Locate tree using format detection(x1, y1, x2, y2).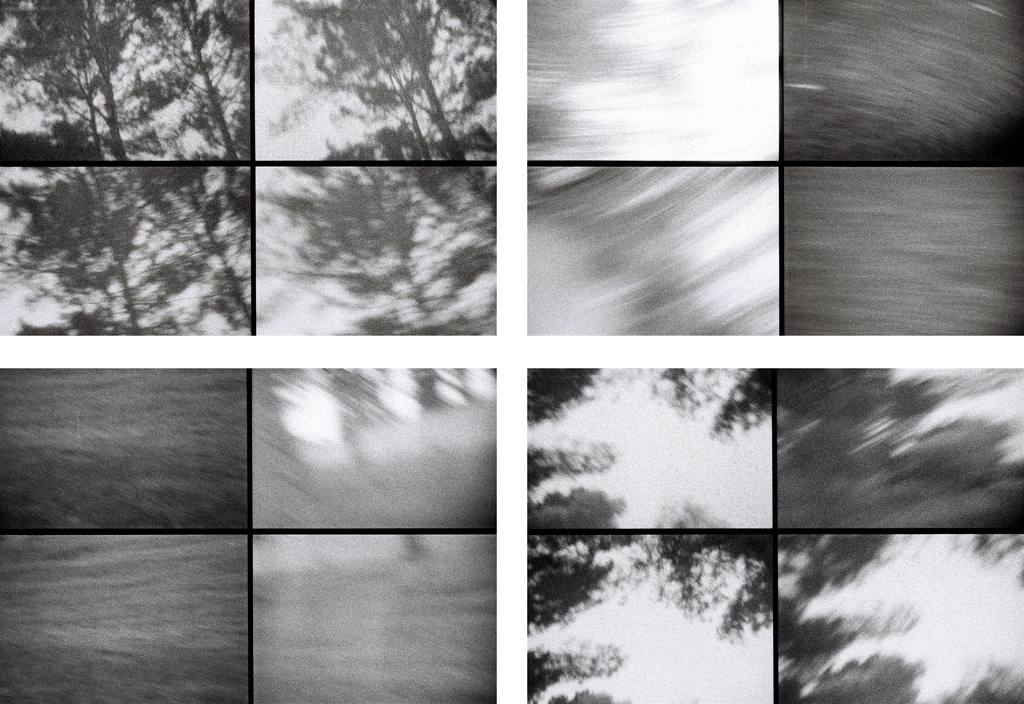
detection(260, 0, 495, 160).
